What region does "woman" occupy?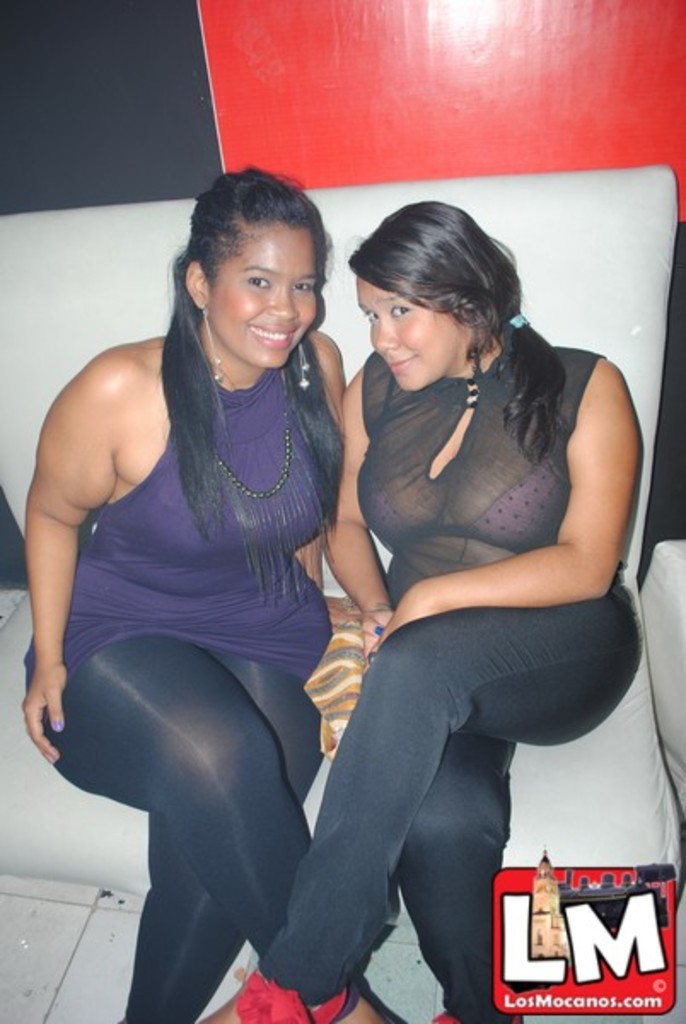
bbox=[20, 169, 348, 1022].
